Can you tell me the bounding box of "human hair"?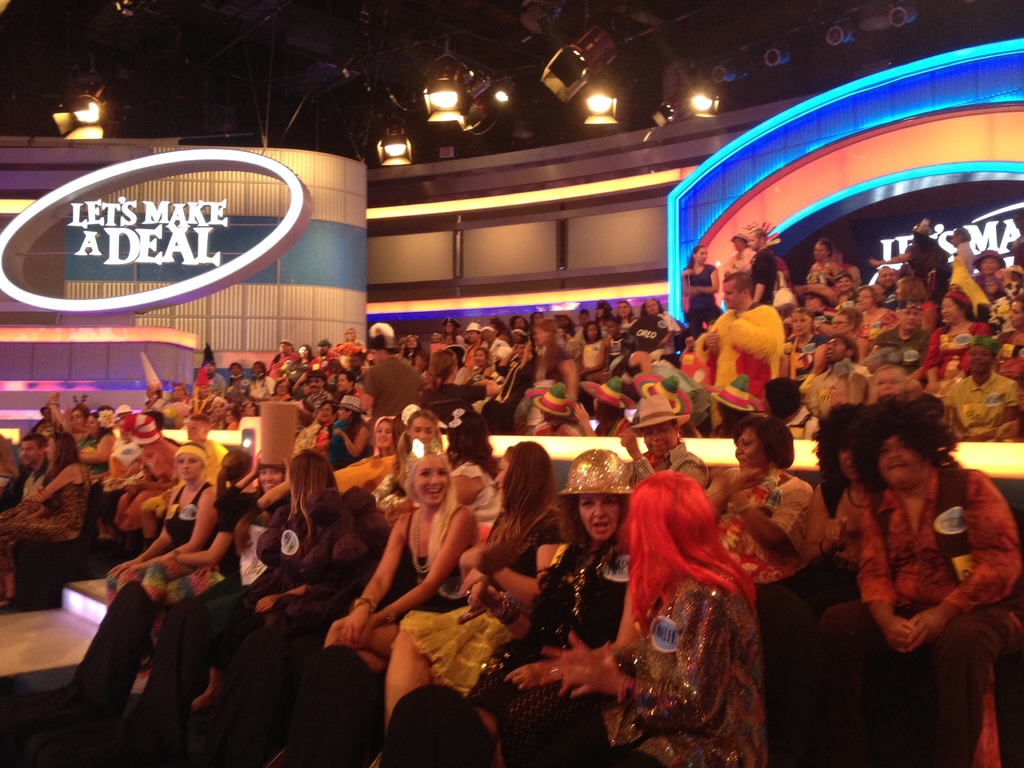
locate(829, 331, 862, 358).
